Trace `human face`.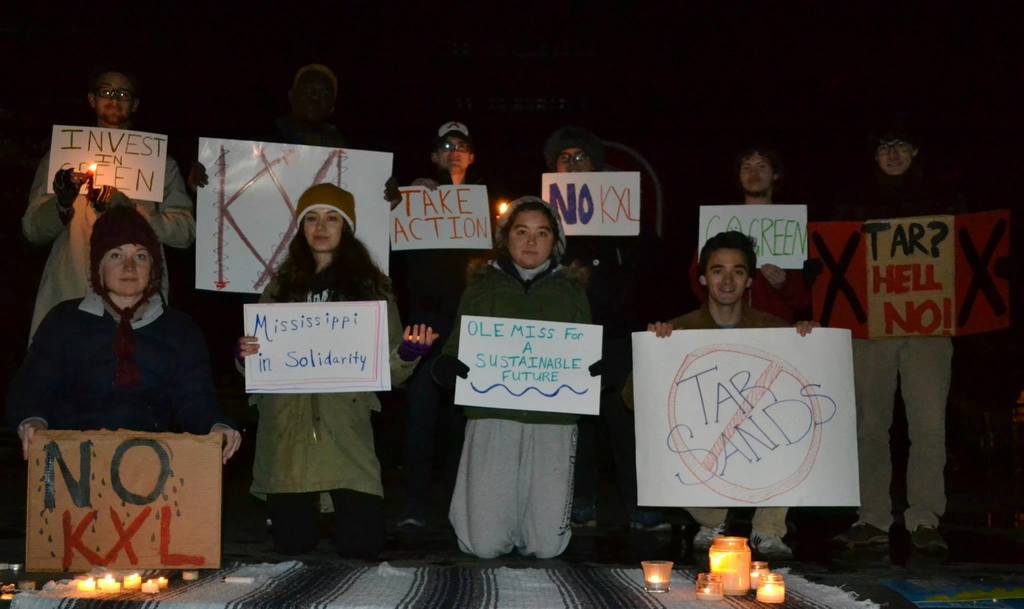
Traced to bbox=[303, 203, 344, 249].
